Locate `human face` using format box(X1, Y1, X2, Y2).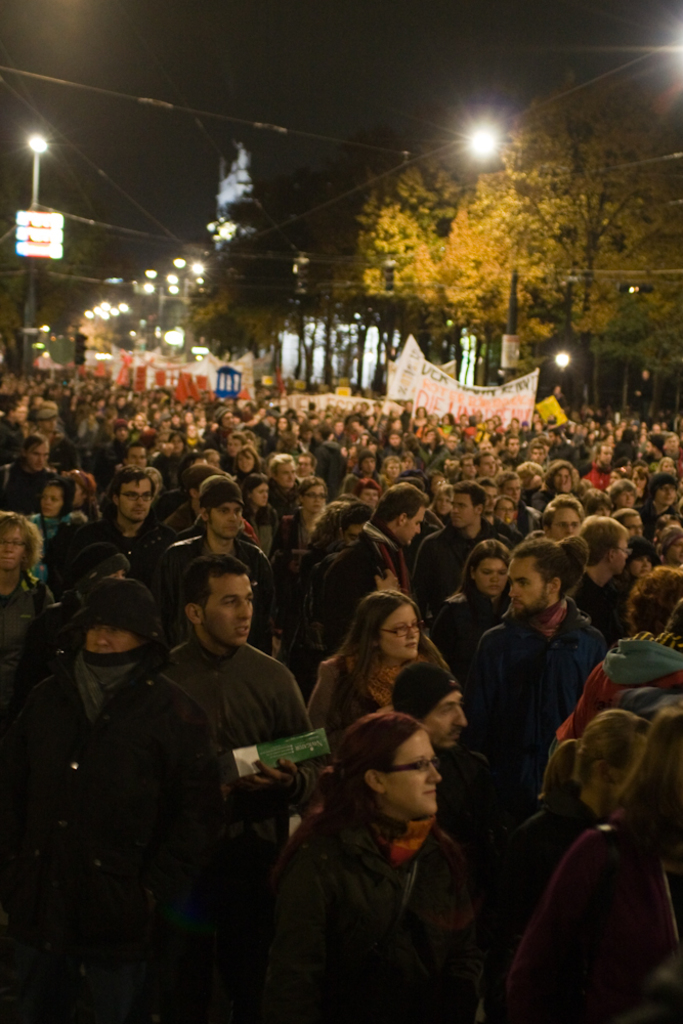
box(429, 693, 474, 752).
